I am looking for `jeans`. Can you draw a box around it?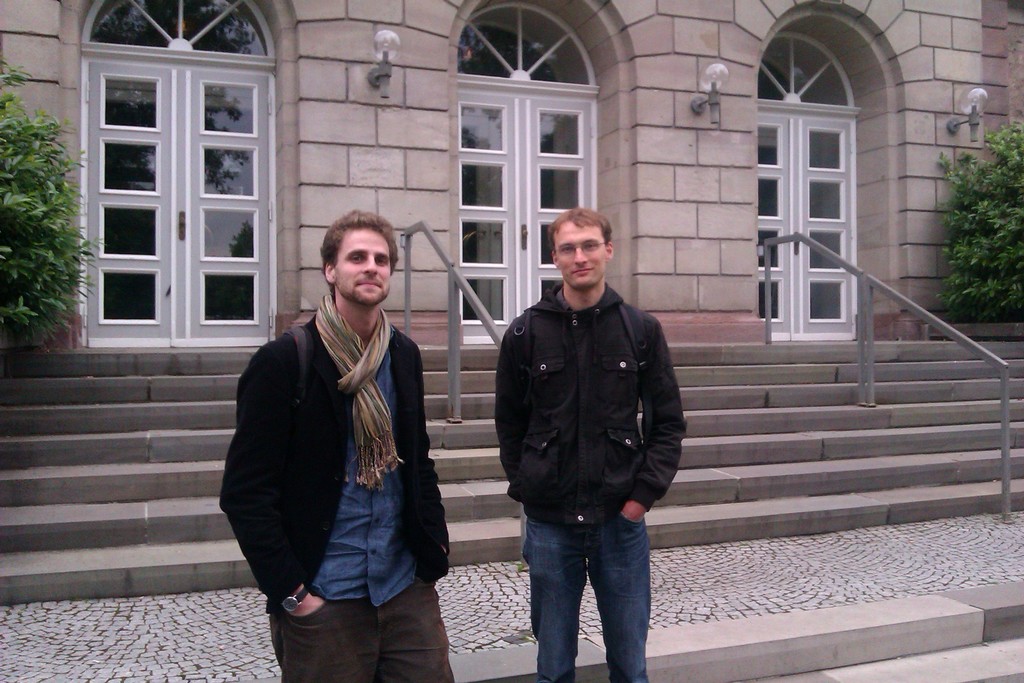
Sure, the bounding box is l=525, t=514, r=650, b=682.
